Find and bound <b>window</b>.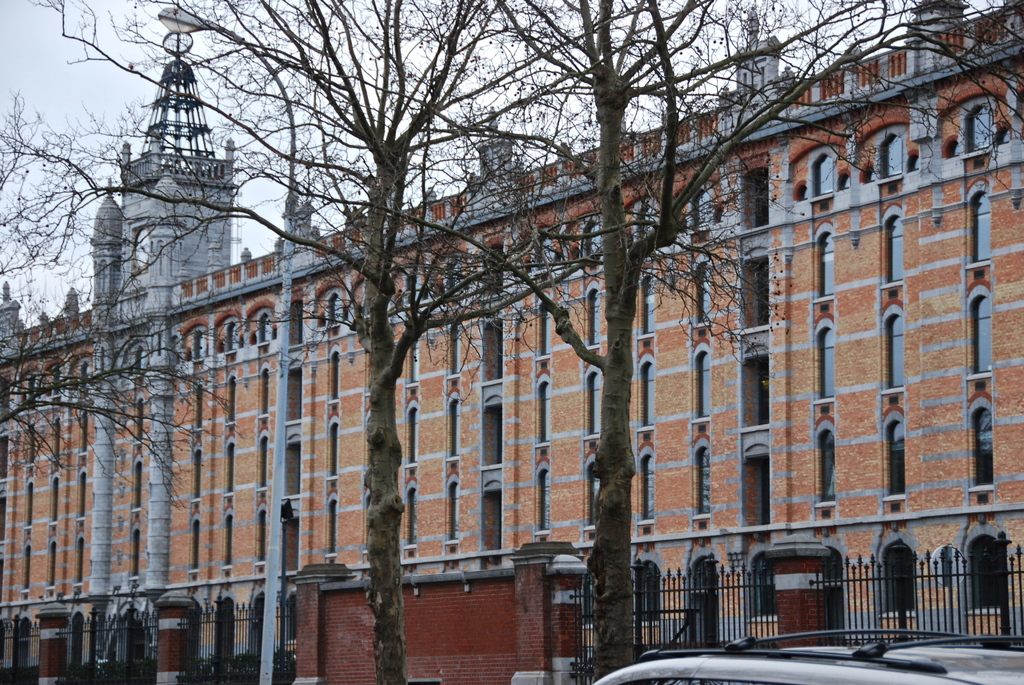
Bound: [588,370,602,453].
